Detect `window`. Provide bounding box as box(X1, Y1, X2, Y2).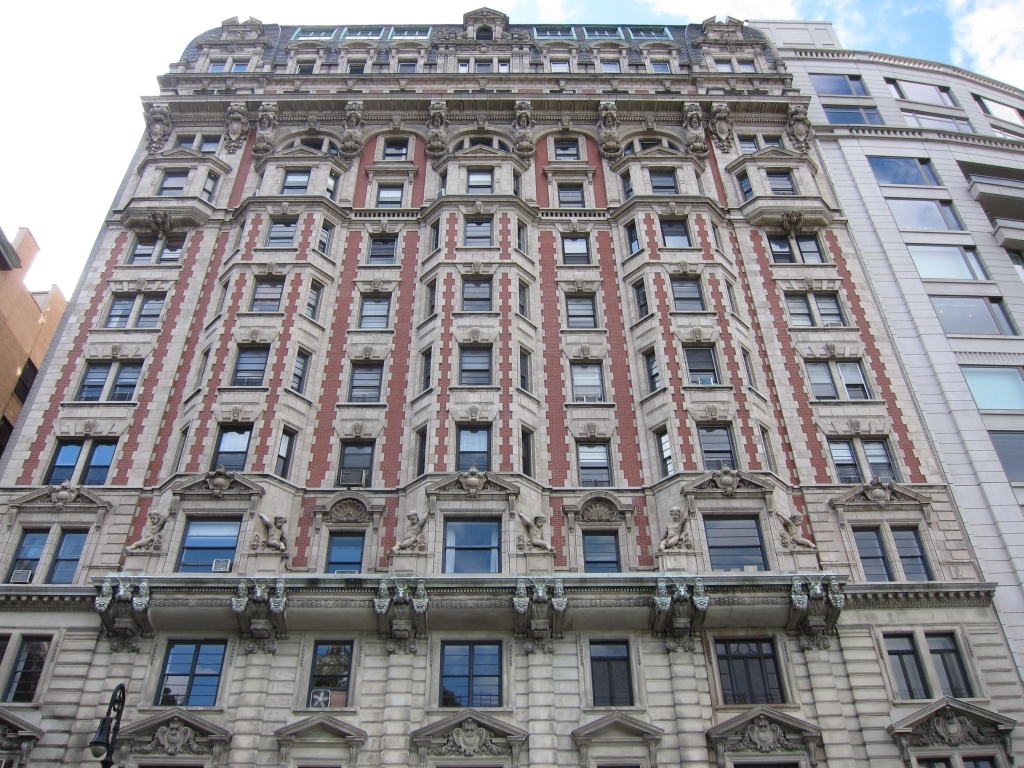
box(111, 360, 141, 402).
